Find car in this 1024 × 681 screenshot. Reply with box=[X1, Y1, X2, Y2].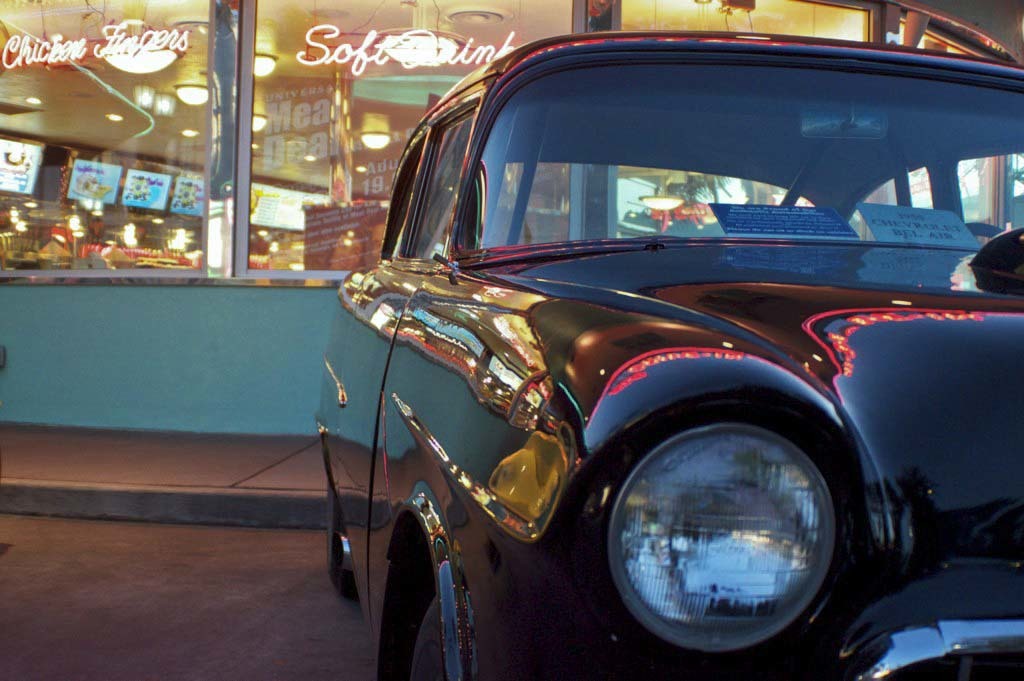
box=[311, 27, 1023, 680].
